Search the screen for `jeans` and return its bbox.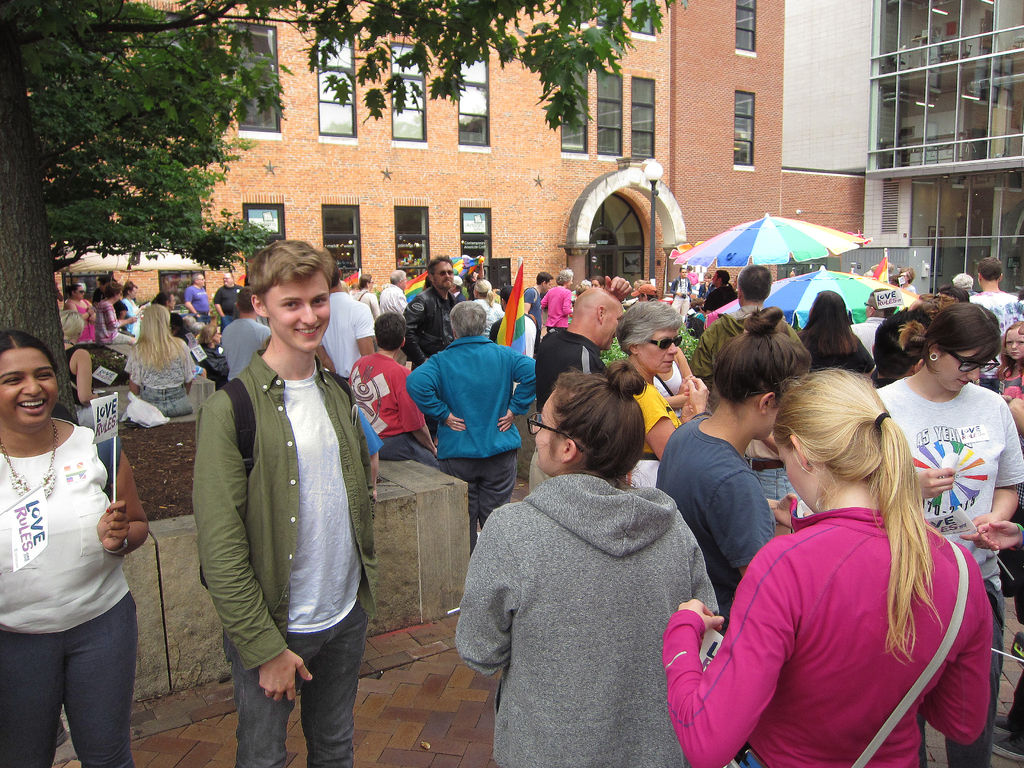
Found: 225:602:362:767.
